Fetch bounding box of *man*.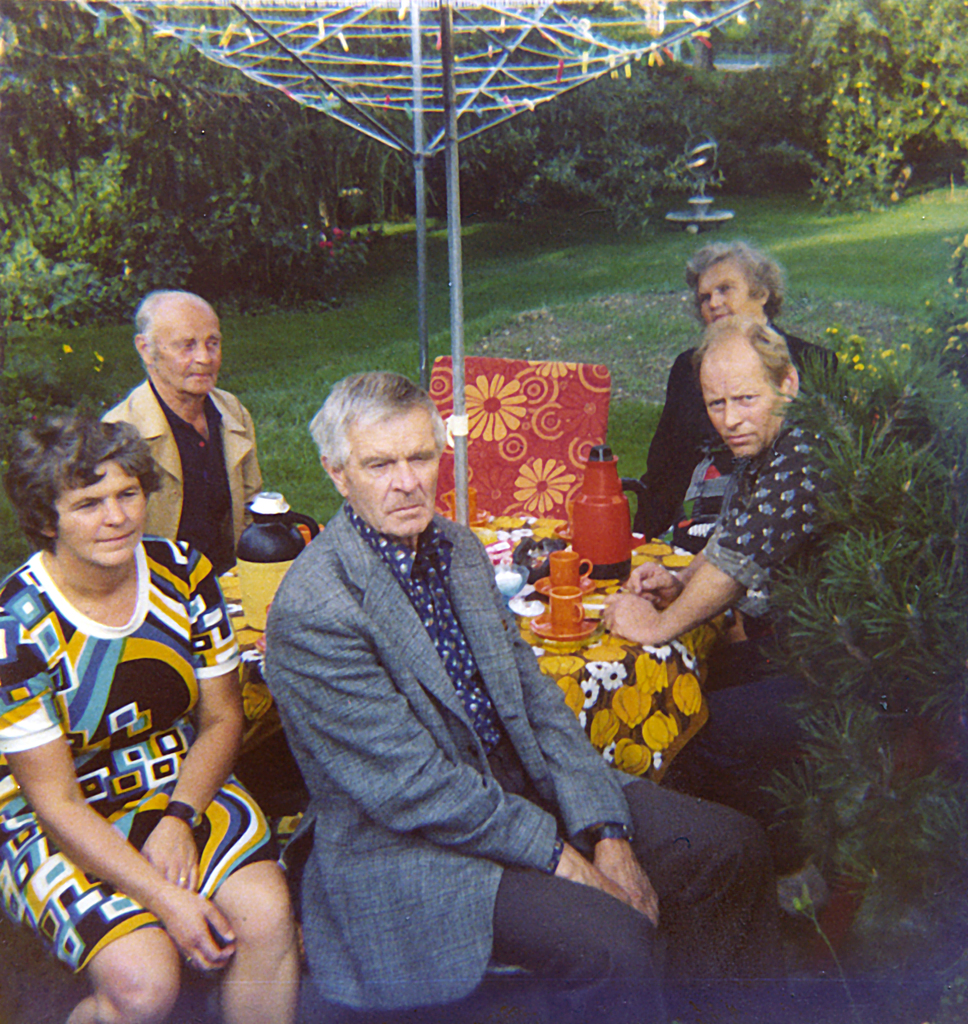
Bbox: [left=639, top=245, right=850, bottom=564].
